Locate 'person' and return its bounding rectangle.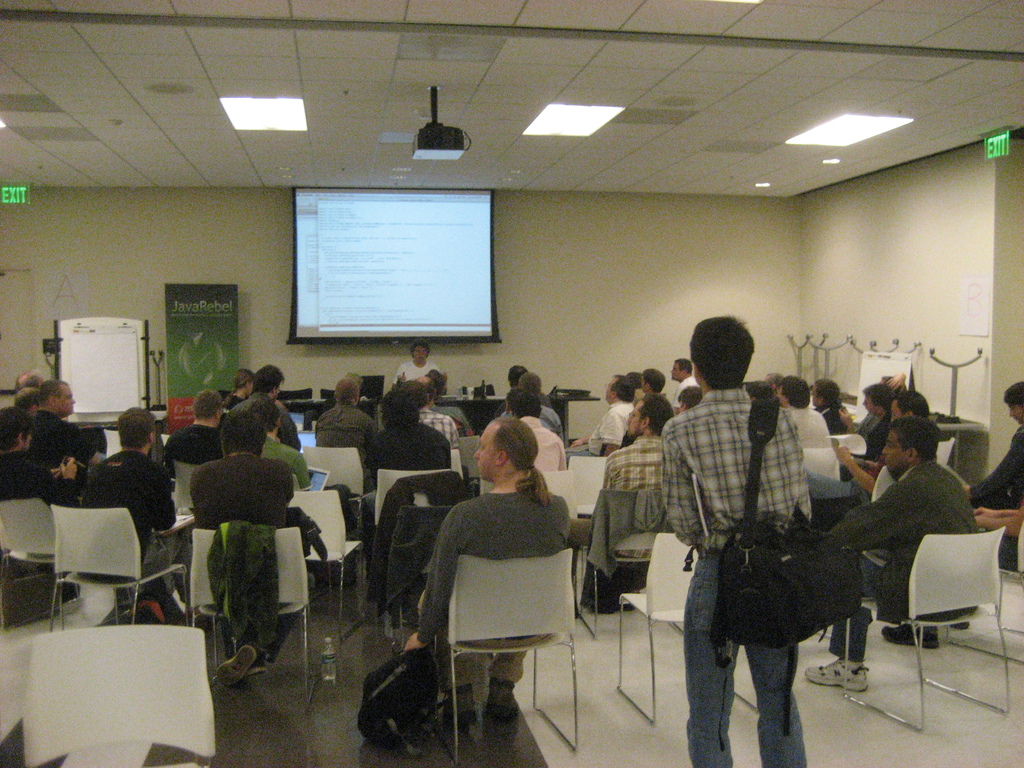
(414,373,460,431).
